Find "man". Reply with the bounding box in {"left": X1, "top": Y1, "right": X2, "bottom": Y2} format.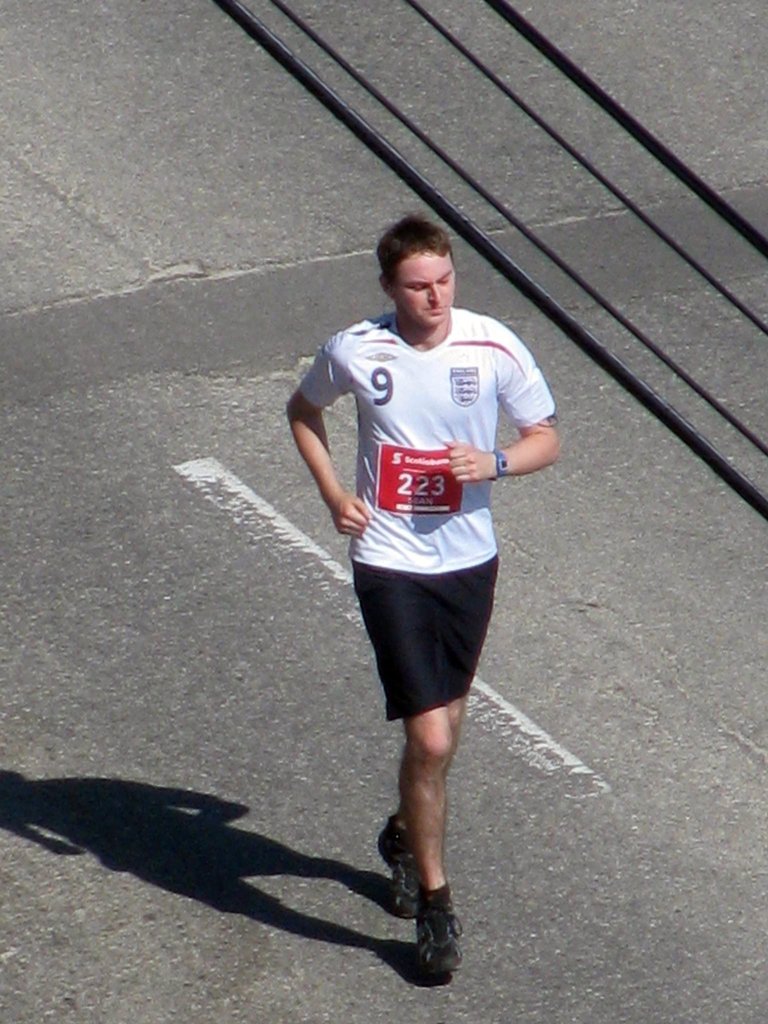
{"left": 295, "top": 227, "right": 546, "bottom": 933}.
